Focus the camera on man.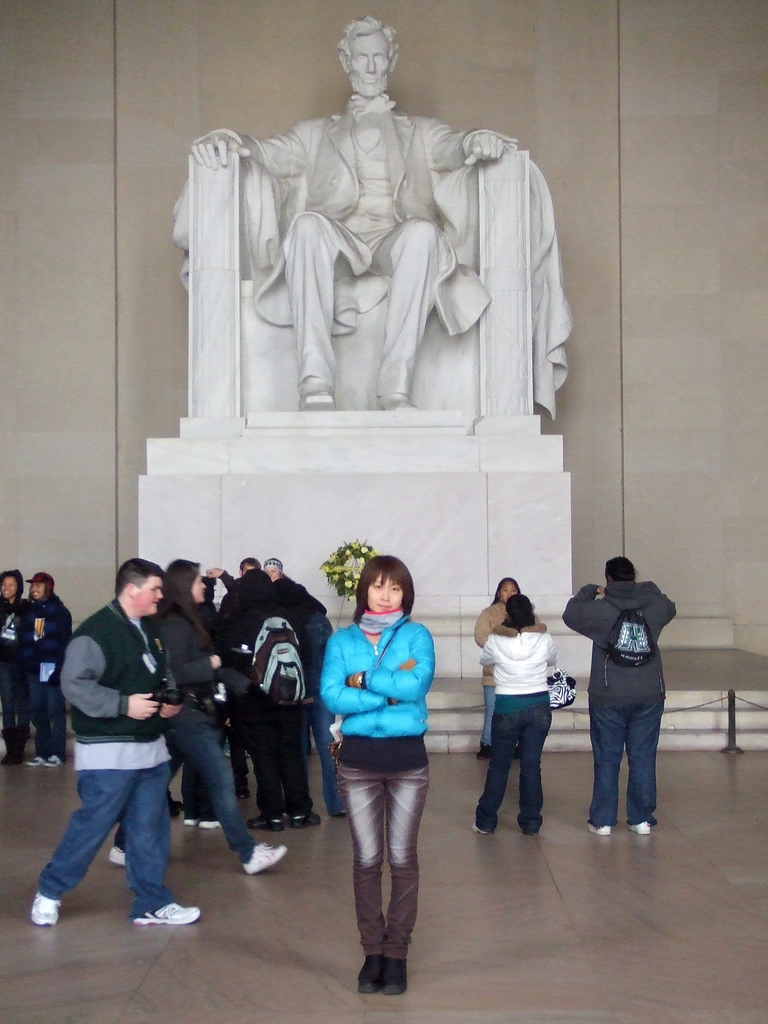
Focus region: bbox=[33, 506, 236, 924].
